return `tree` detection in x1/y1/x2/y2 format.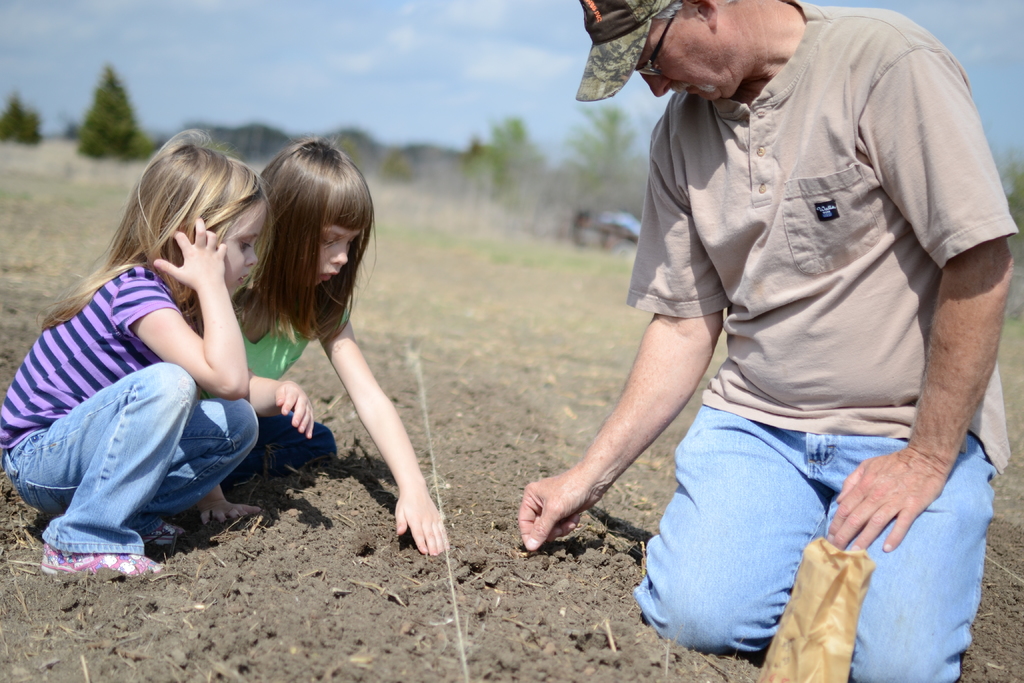
466/108/556/193.
